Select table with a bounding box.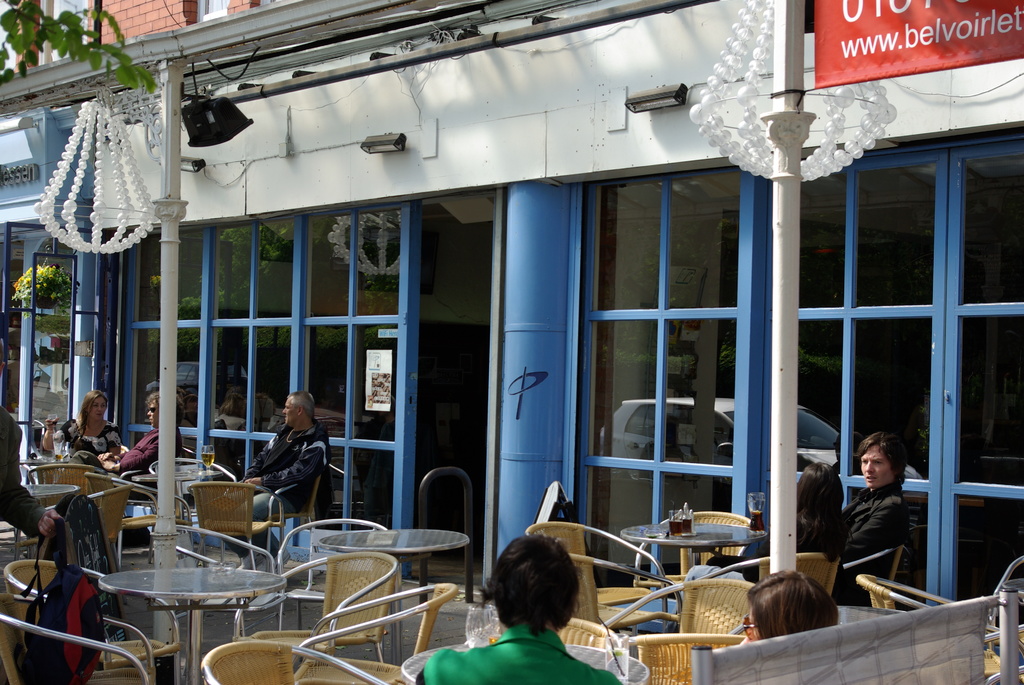
<box>99,565,291,682</box>.
